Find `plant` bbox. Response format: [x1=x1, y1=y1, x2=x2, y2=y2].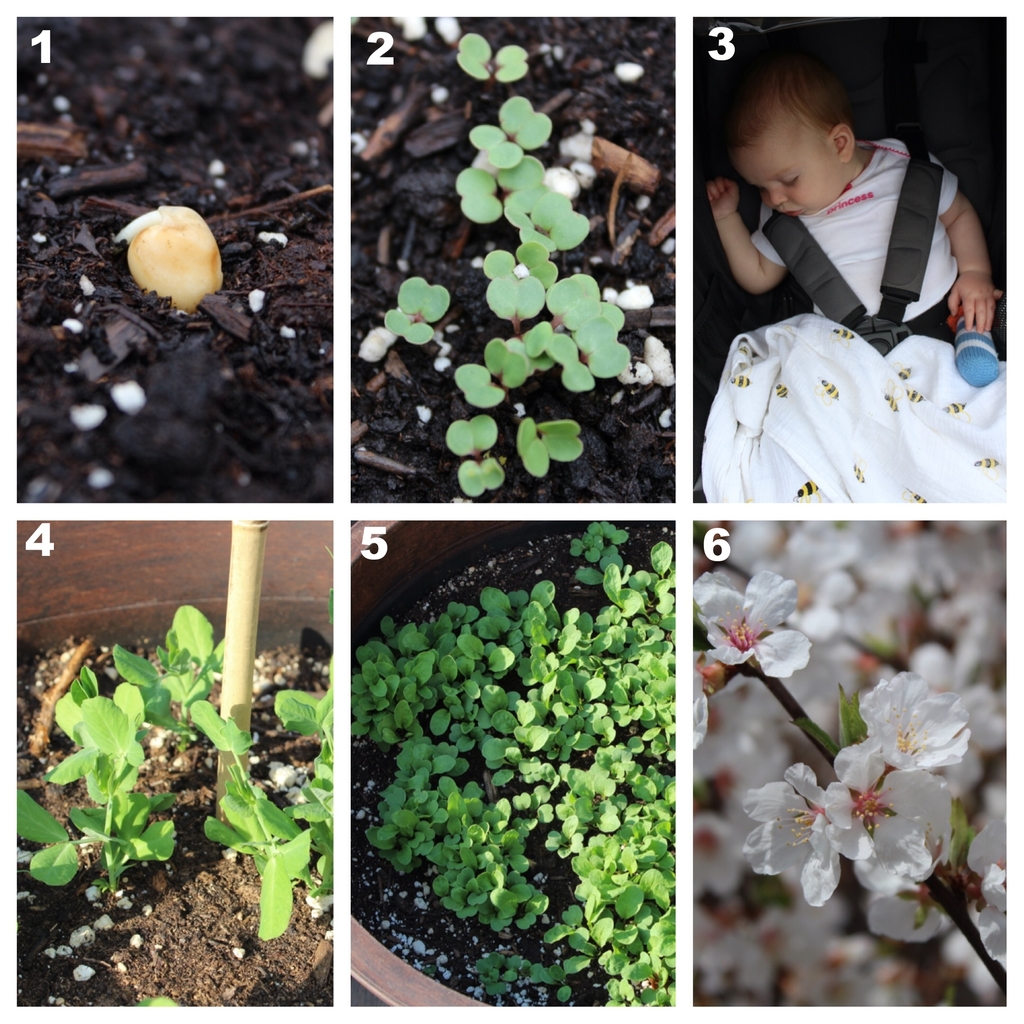
[x1=383, y1=35, x2=627, y2=500].
